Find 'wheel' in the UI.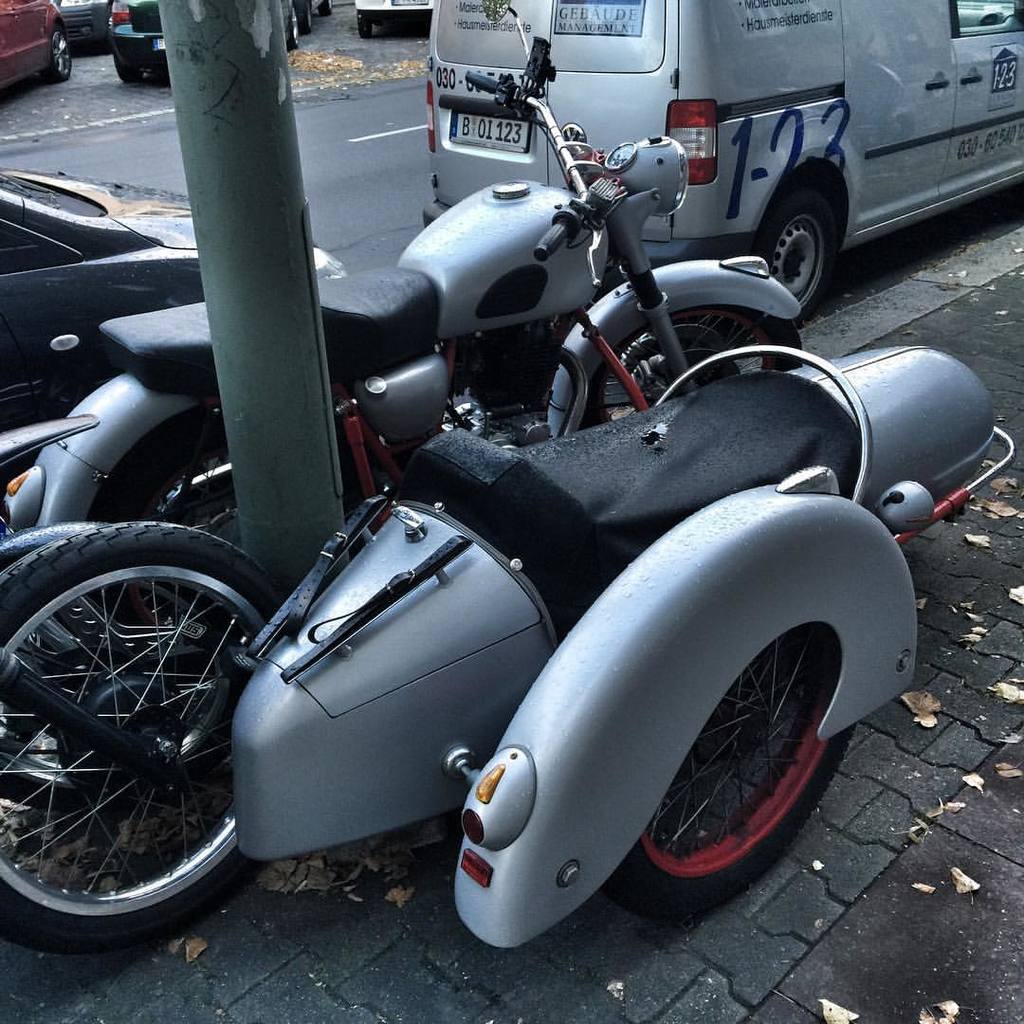
UI element at select_region(51, 30, 69, 78).
